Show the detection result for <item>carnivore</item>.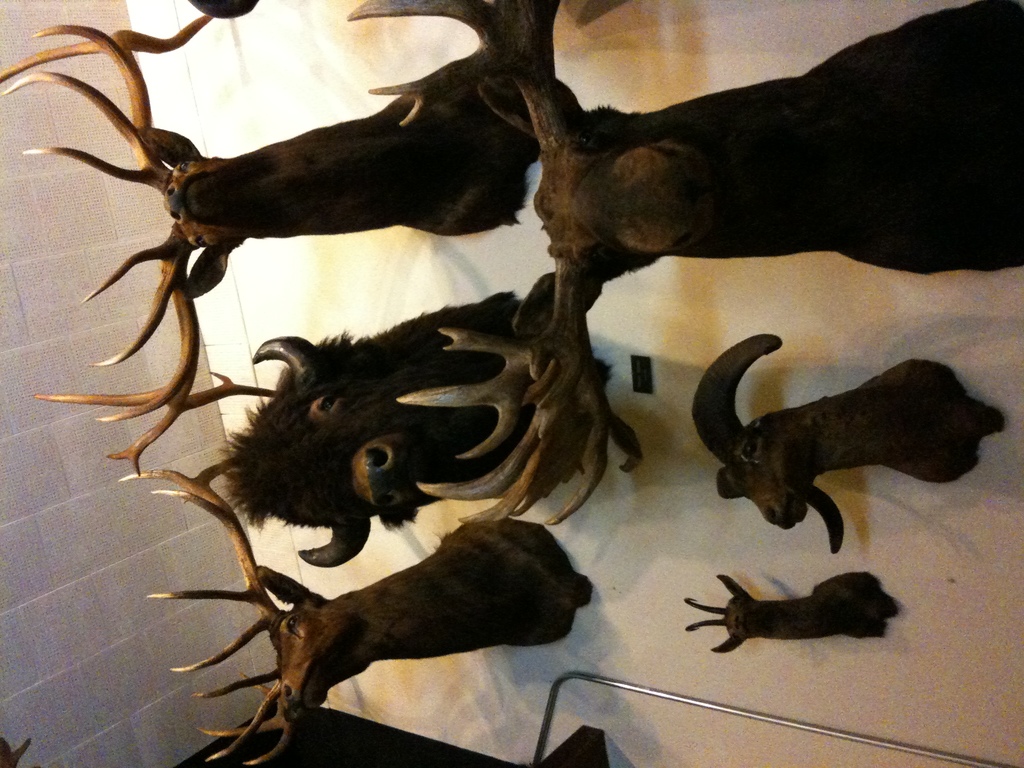
198/275/599/583.
